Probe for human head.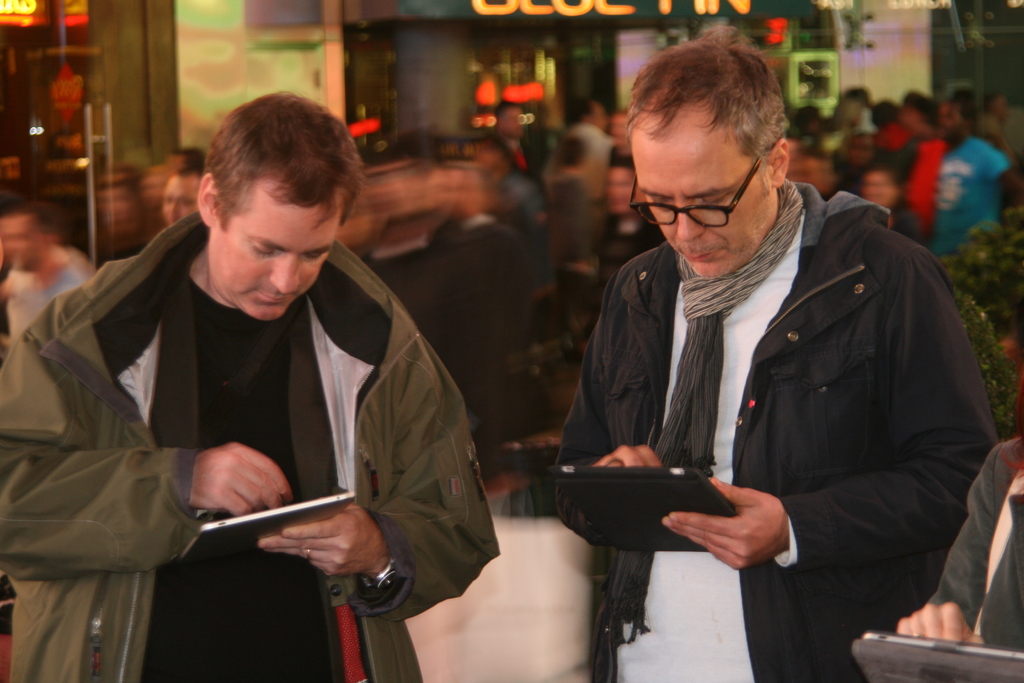
Probe result: bbox=[792, 151, 831, 198].
